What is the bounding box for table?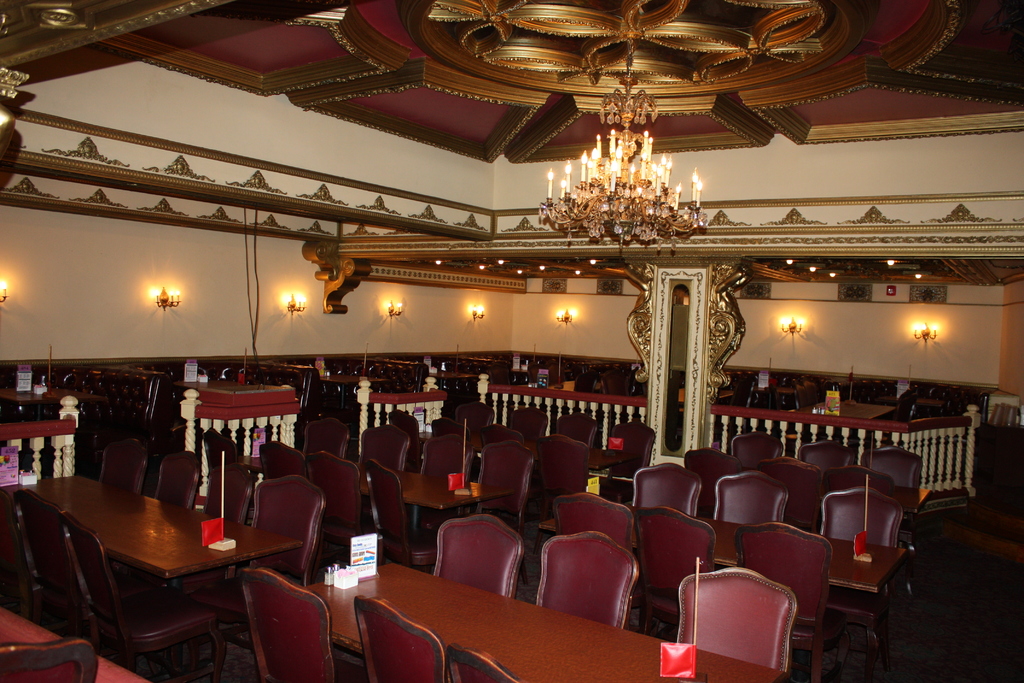
pyautogui.locateOnScreen(30, 477, 357, 673).
